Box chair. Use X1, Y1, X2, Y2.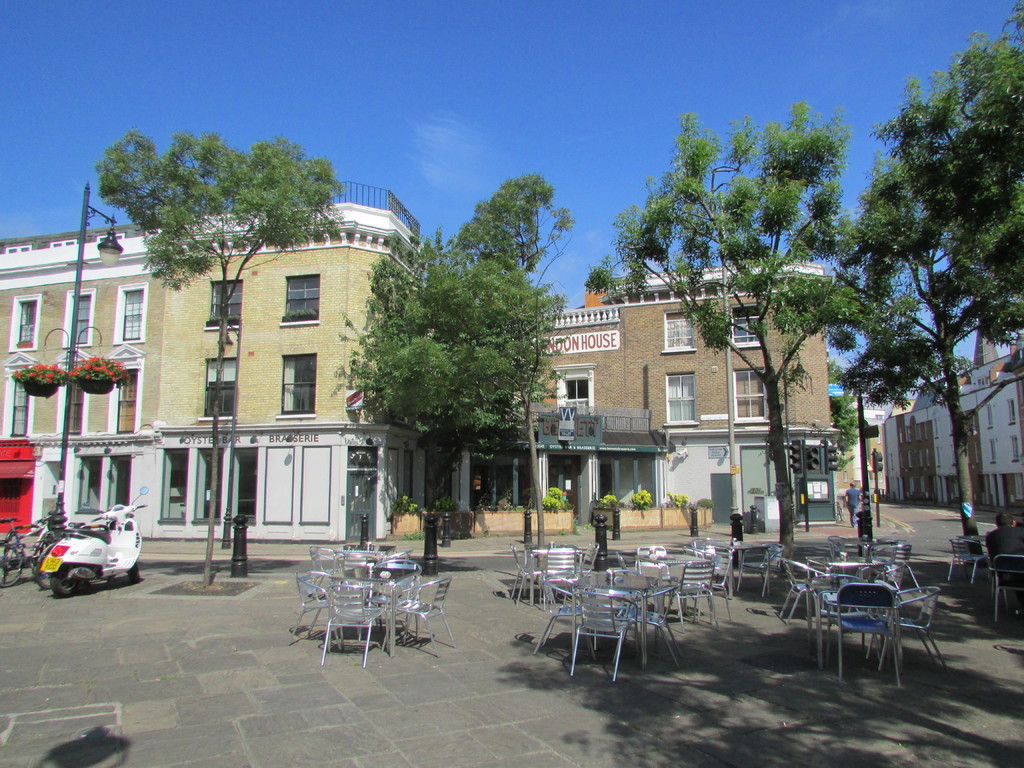
535, 583, 600, 653.
